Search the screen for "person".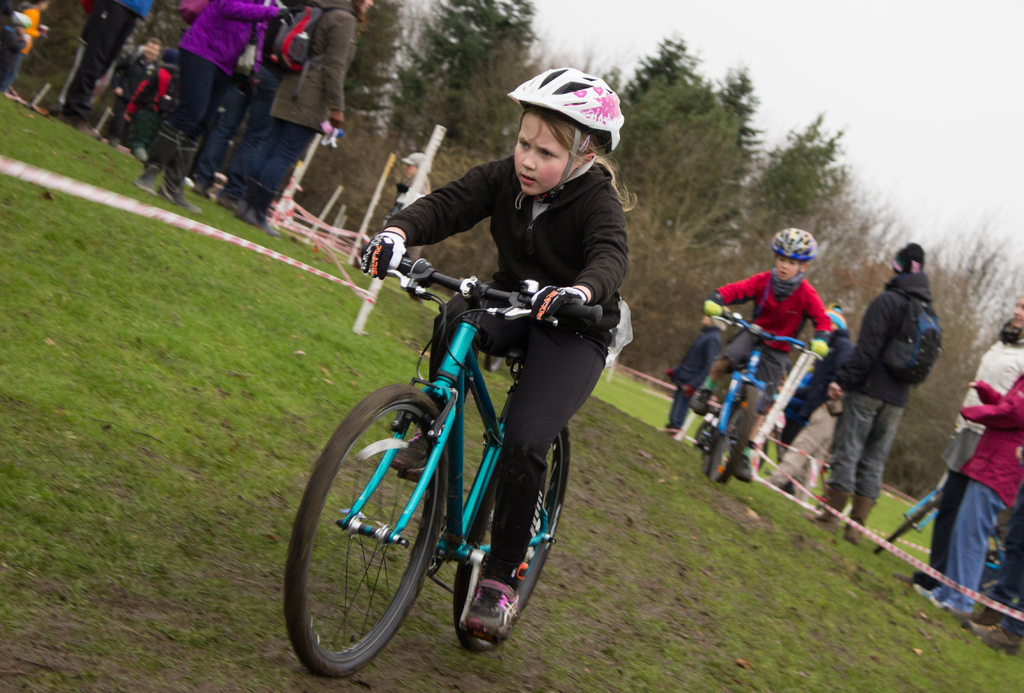
Found at region(762, 304, 845, 505).
